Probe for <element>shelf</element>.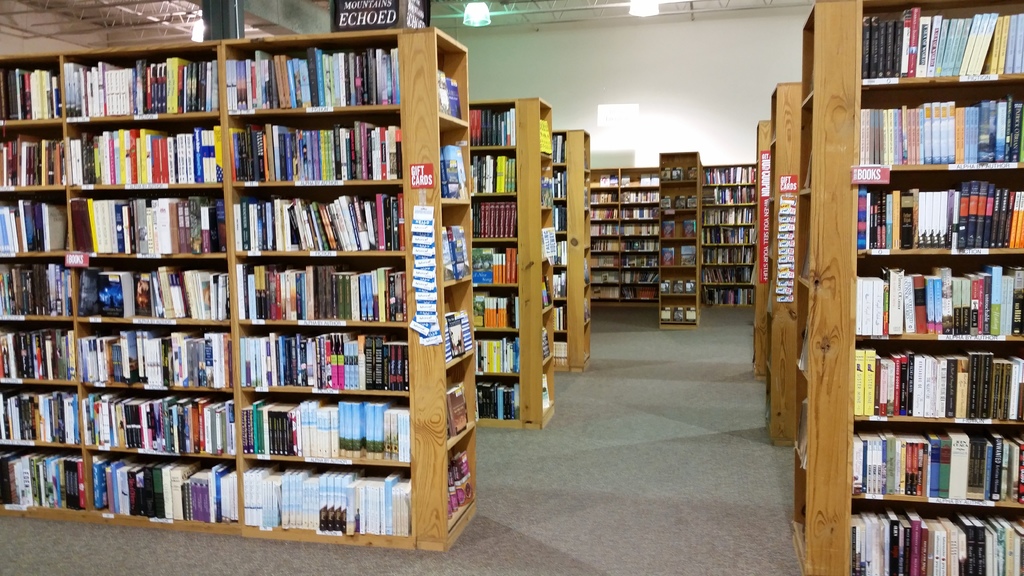
Probe result: 552/127/593/377.
